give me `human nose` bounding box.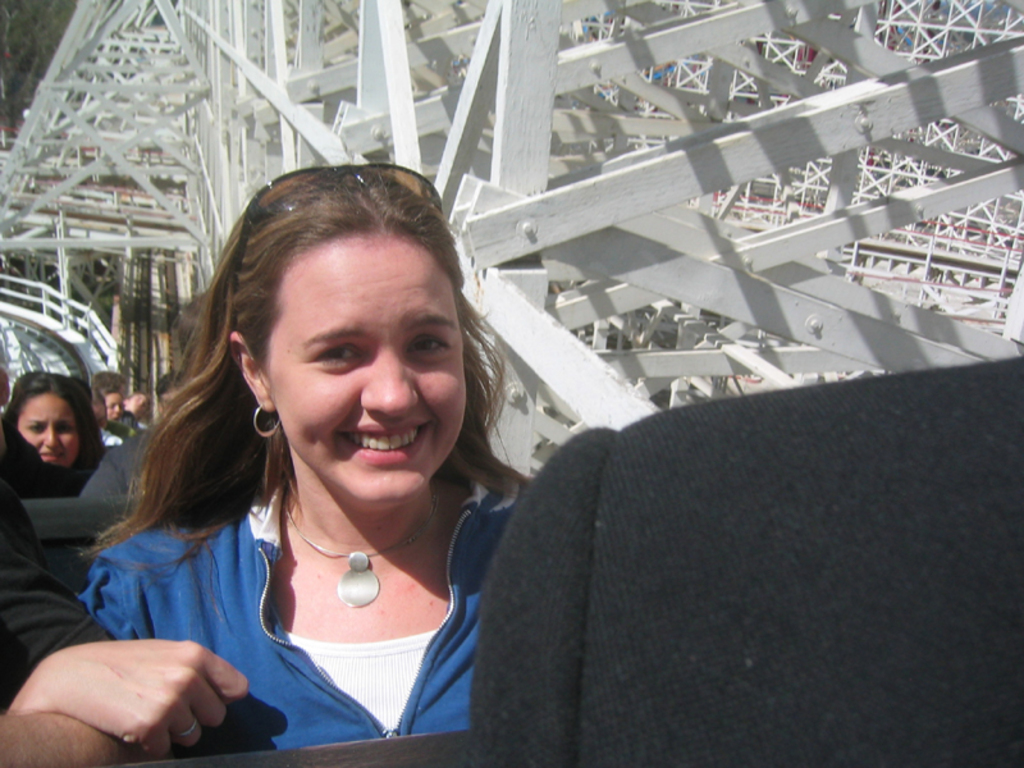
358:349:417:419.
